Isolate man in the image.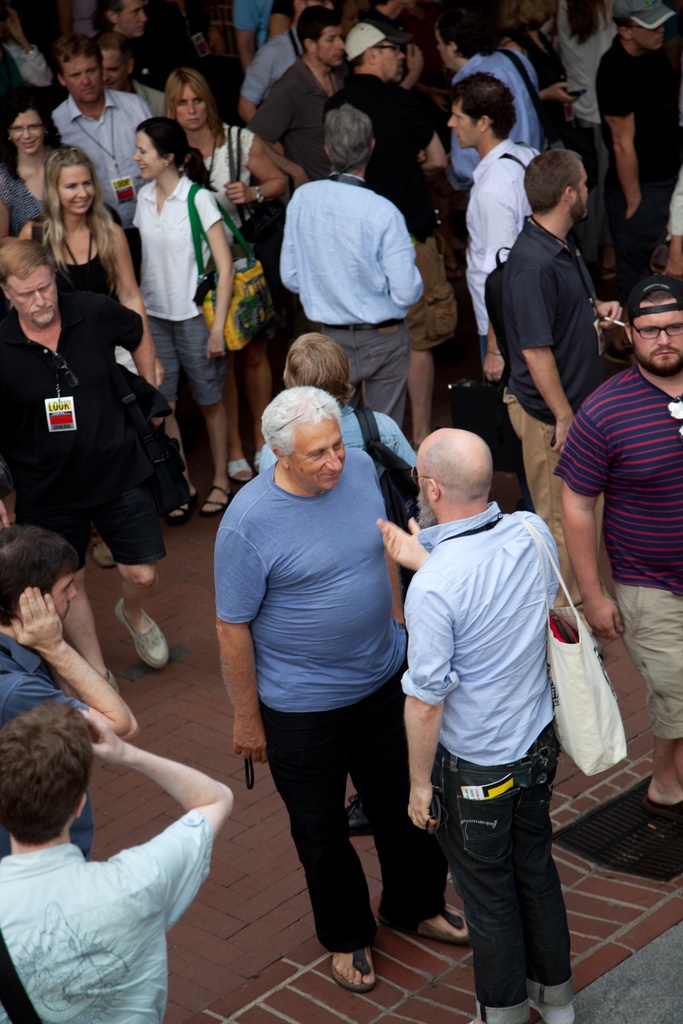
Isolated region: {"left": 660, "top": 186, "right": 682, "bottom": 280}.
